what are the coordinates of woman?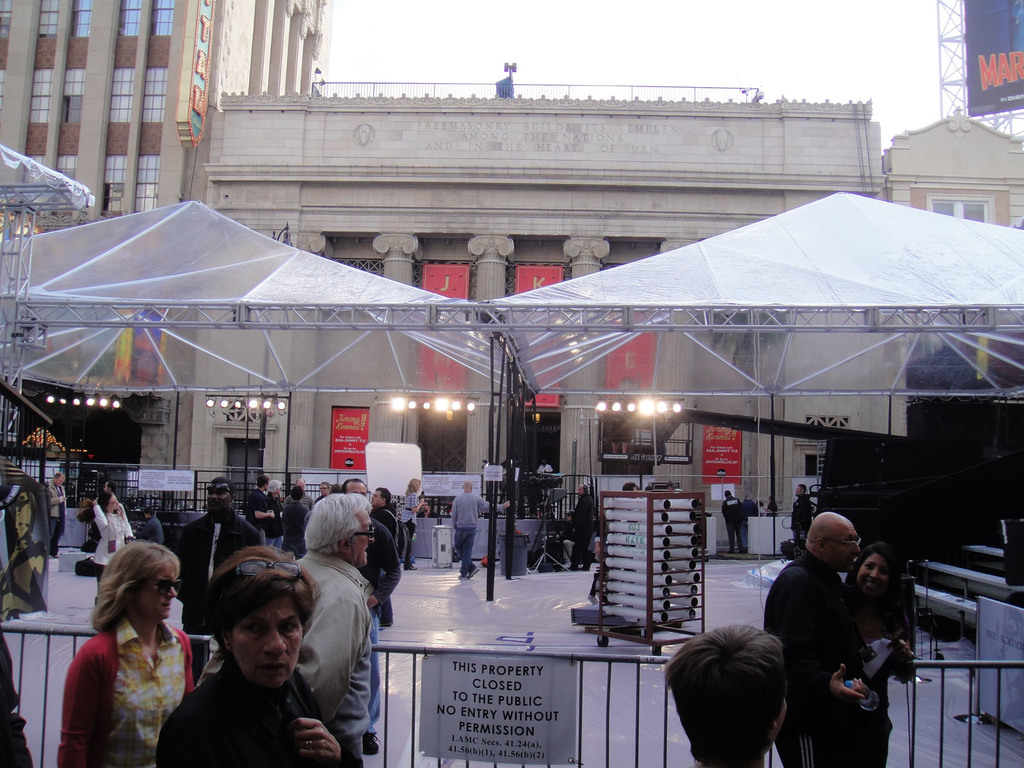
(837, 548, 918, 767).
